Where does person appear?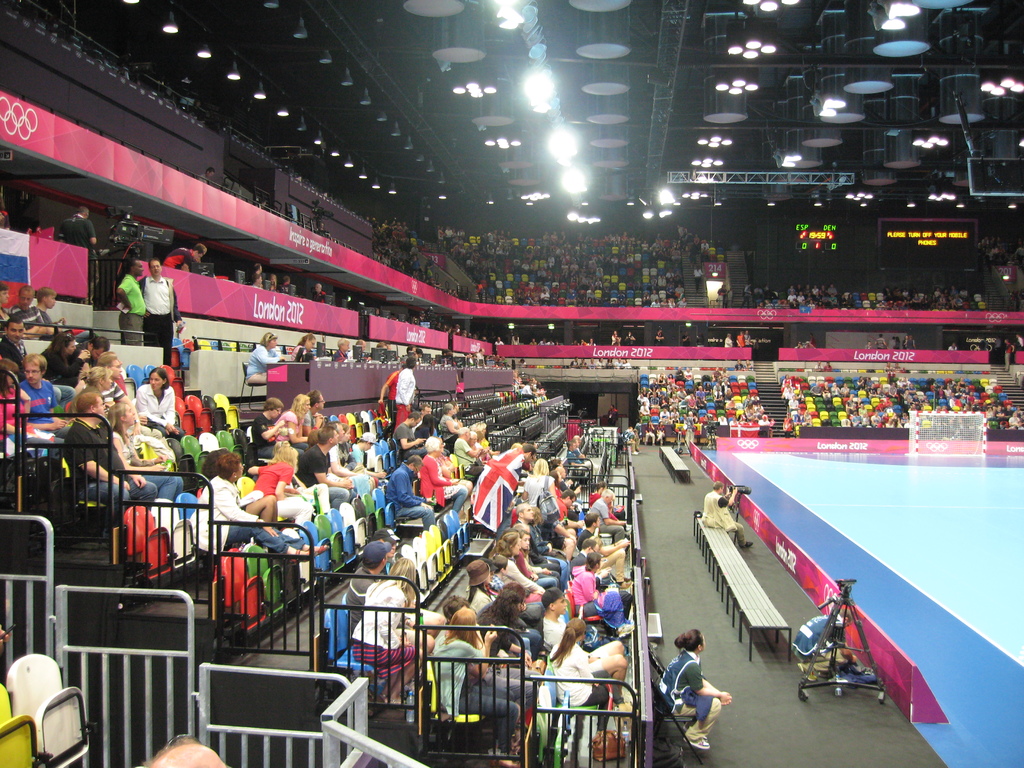
Appears at (384,452,438,529).
